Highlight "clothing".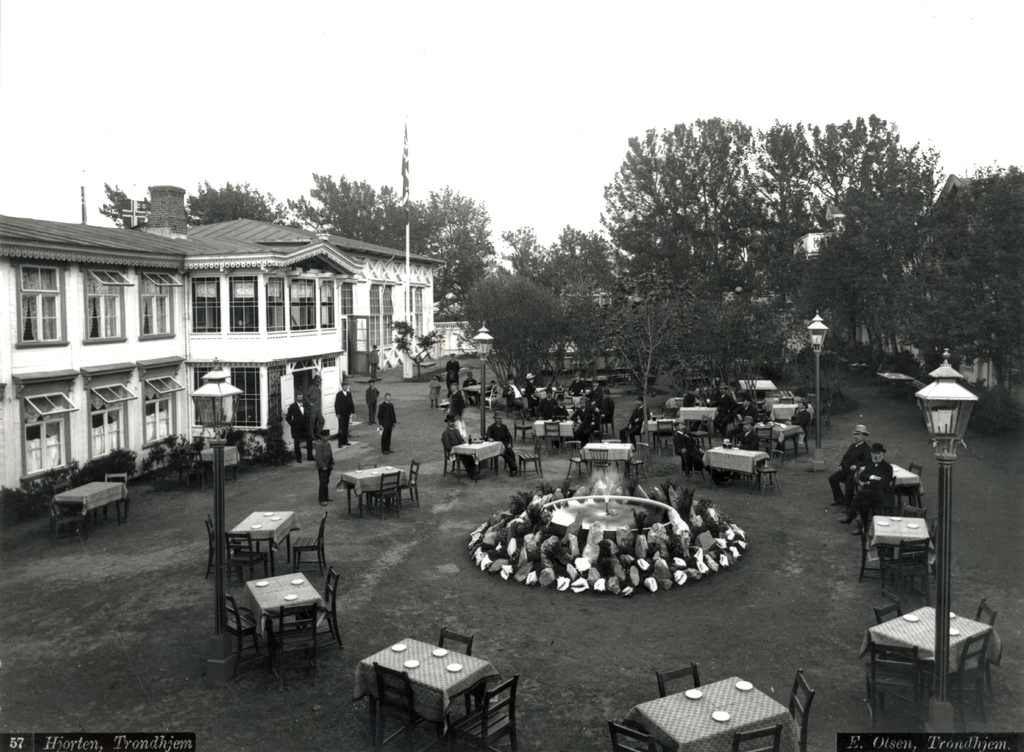
Highlighted region: bbox(844, 444, 870, 468).
